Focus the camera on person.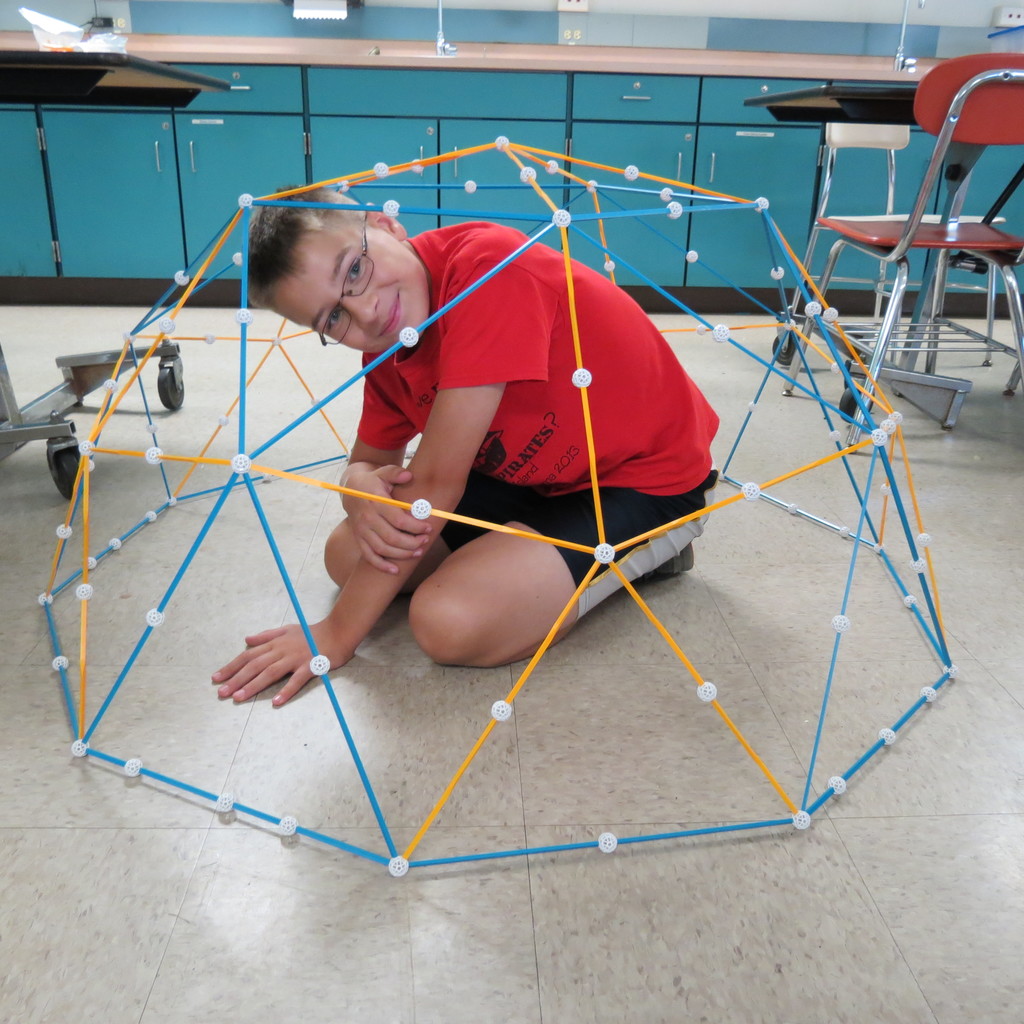
Focus region: (left=291, top=163, right=714, bottom=744).
